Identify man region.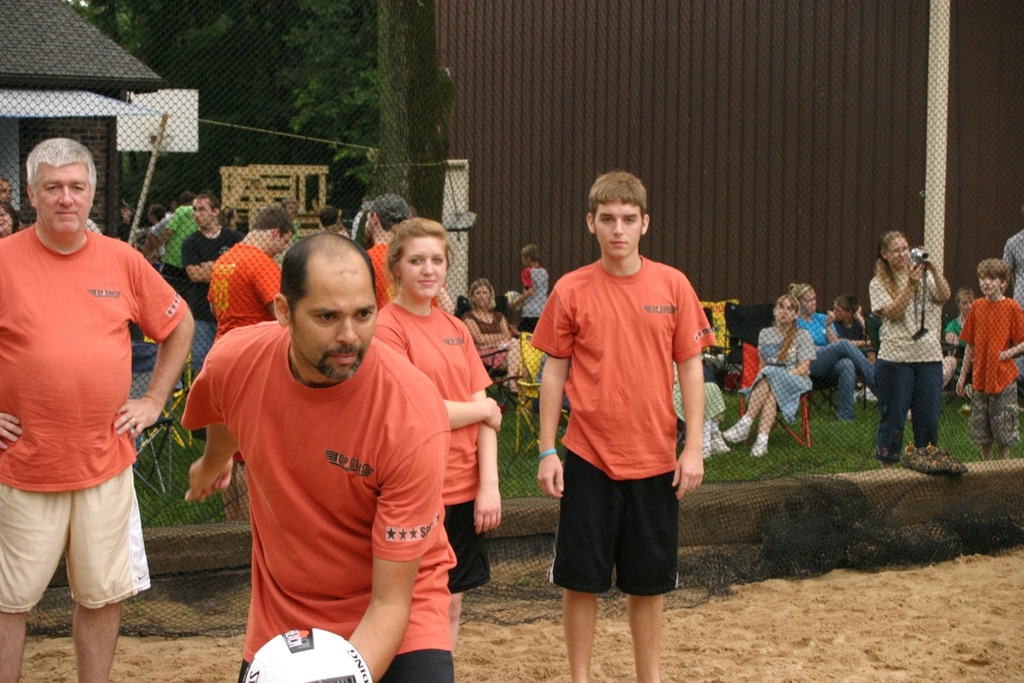
Region: [3,122,187,671].
